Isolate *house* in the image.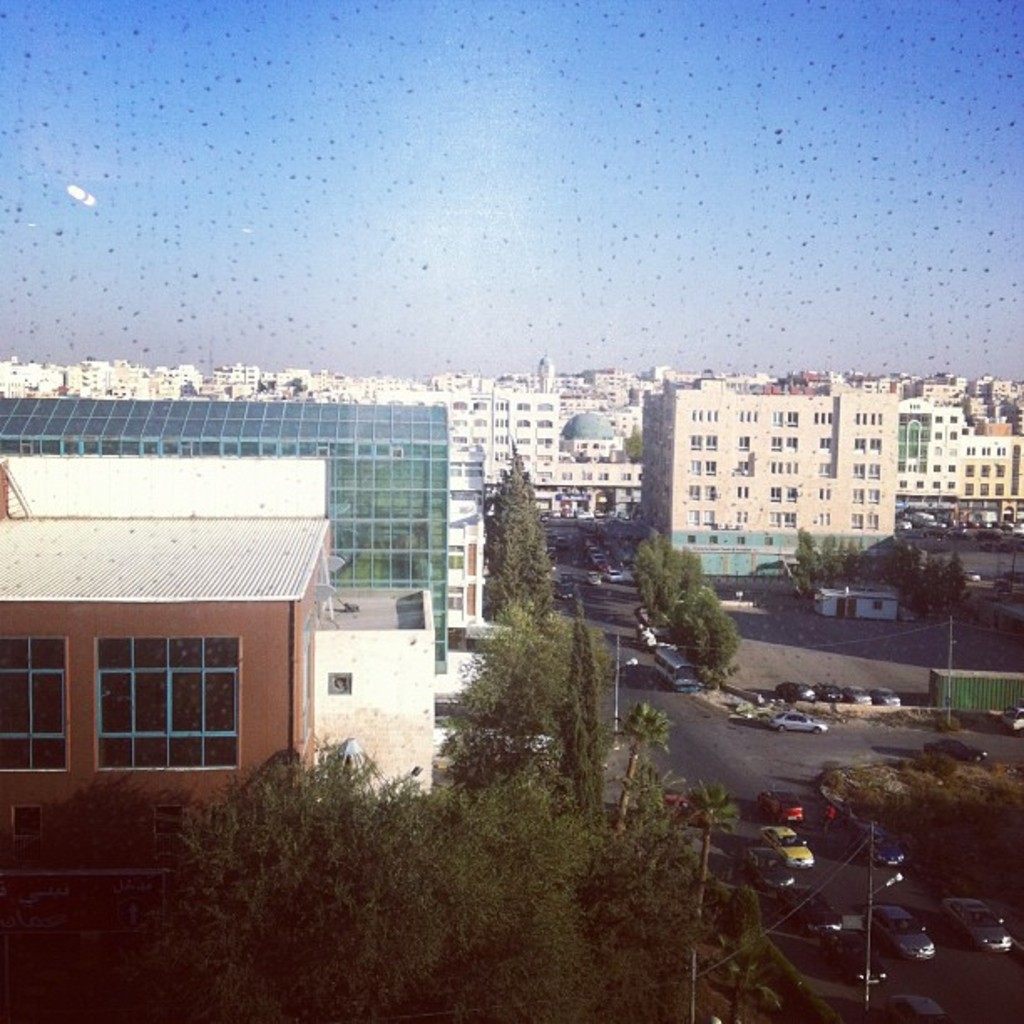
Isolated region: [494,393,559,467].
